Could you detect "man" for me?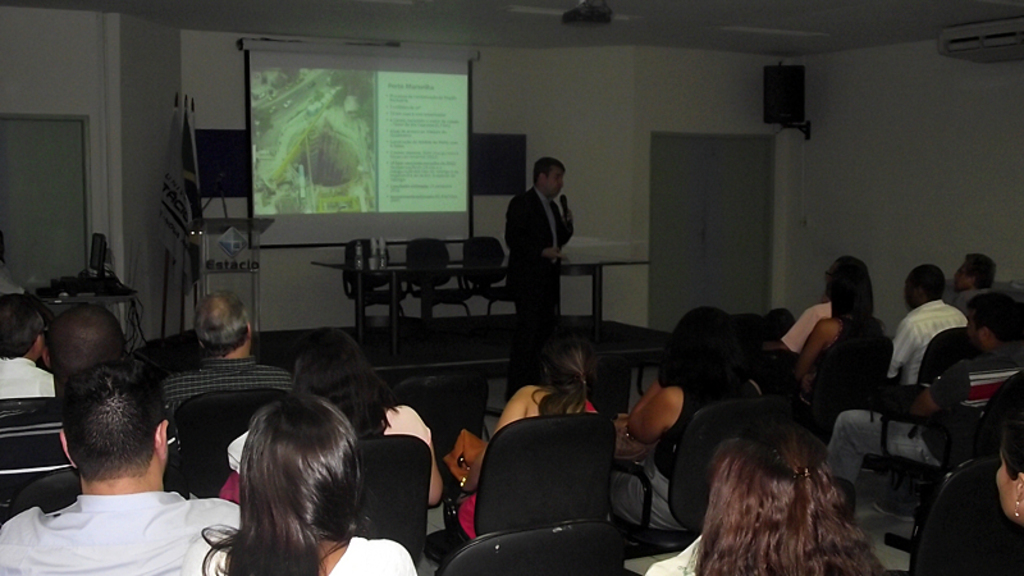
Detection result: Rect(946, 251, 996, 305).
